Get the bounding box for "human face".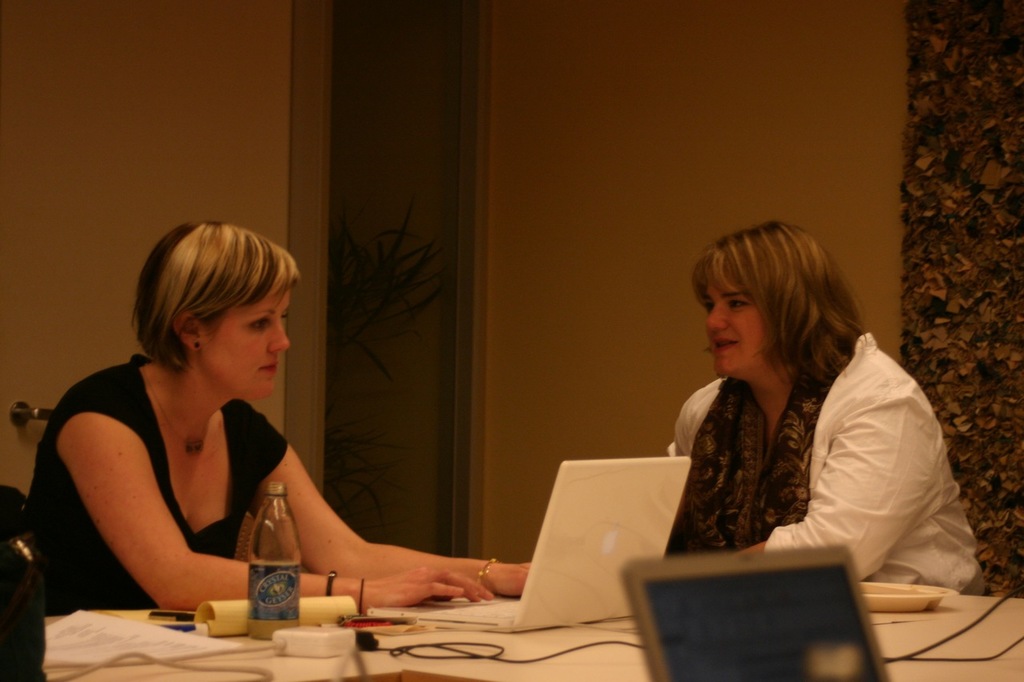
bbox=(198, 275, 302, 403).
